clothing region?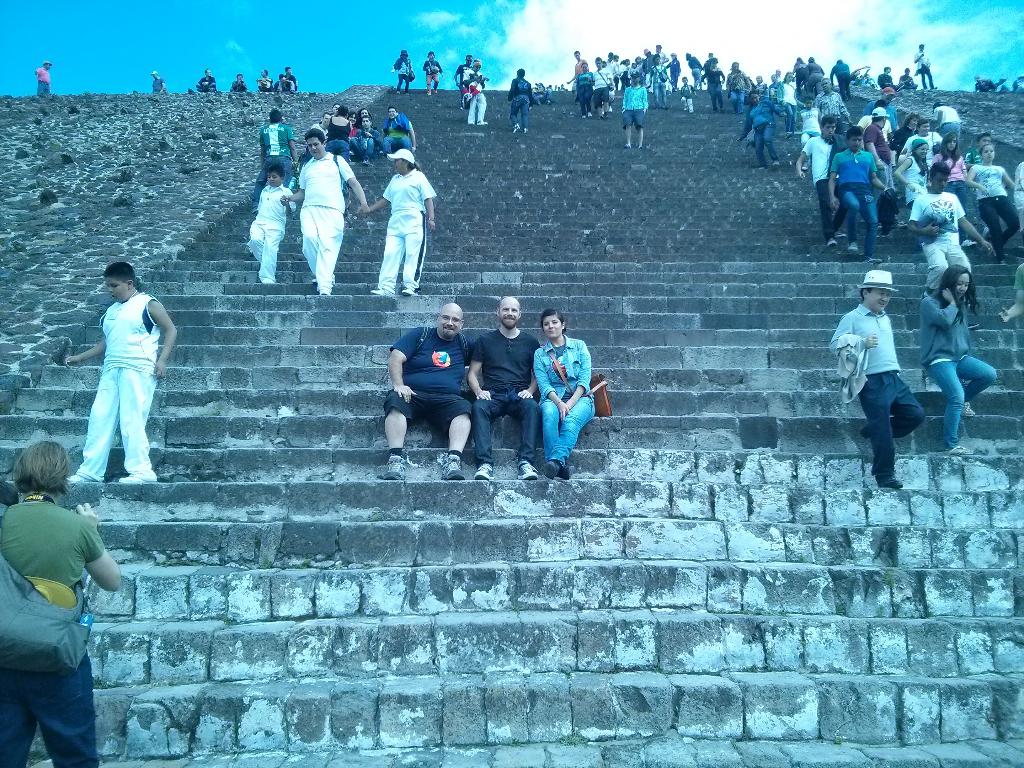
{"x1": 592, "y1": 69, "x2": 621, "y2": 109}
